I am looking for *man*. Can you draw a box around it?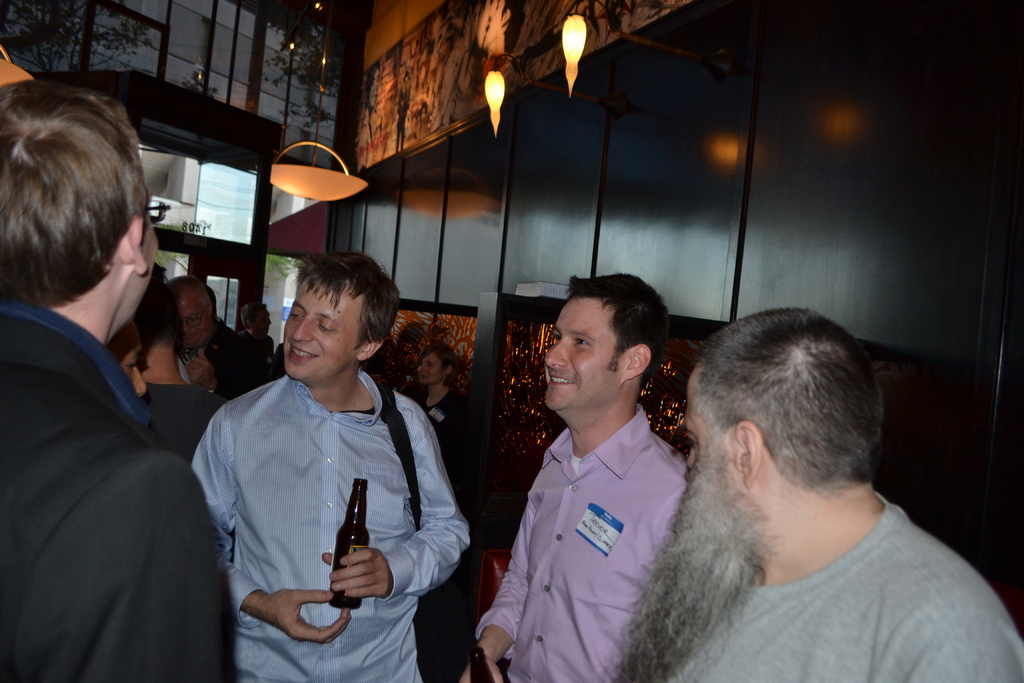
Sure, the bounding box is bbox=[0, 77, 237, 682].
